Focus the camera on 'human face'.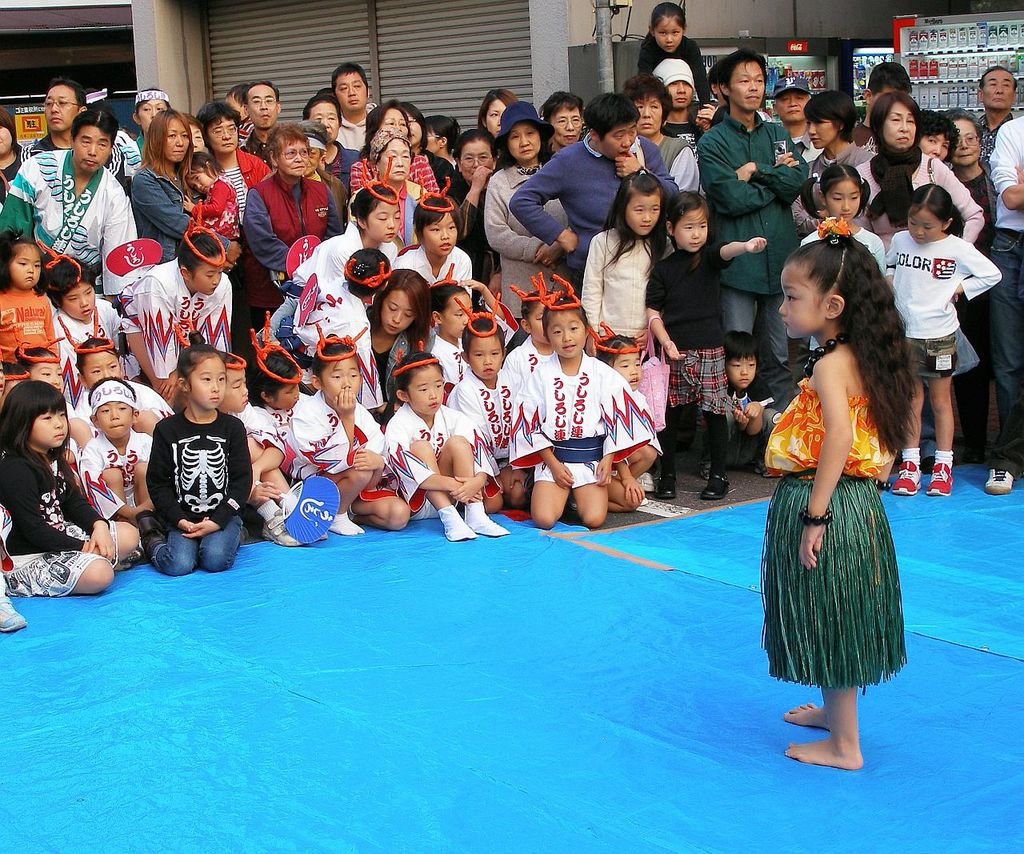
Focus region: left=184, top=354, right=222, bottom=411.
